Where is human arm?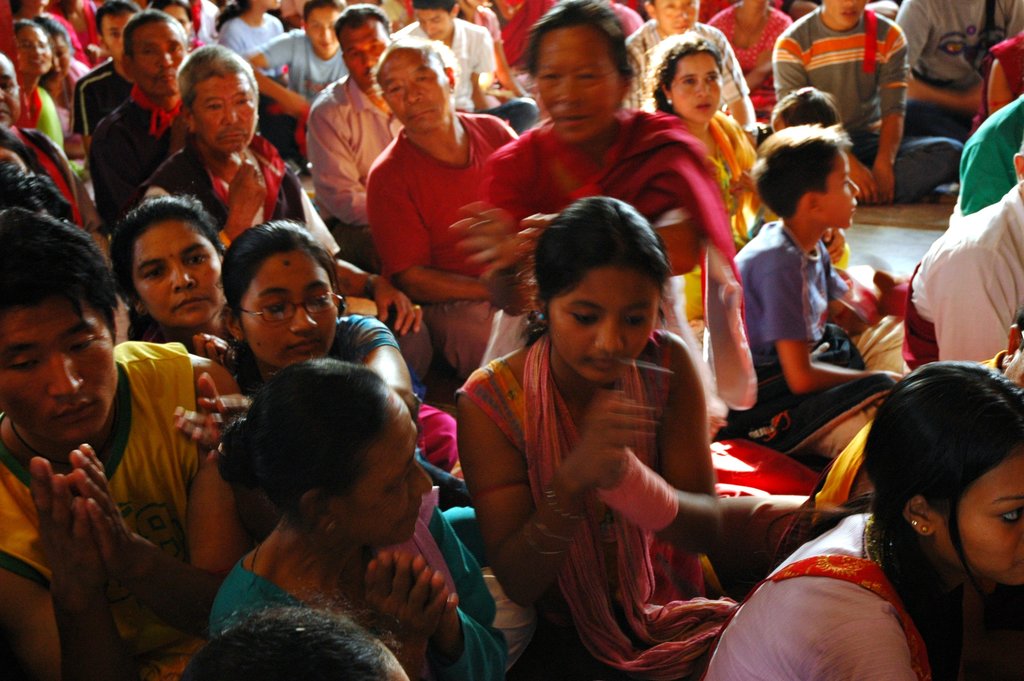
left=564, top=333, right=724, bottom=557.
